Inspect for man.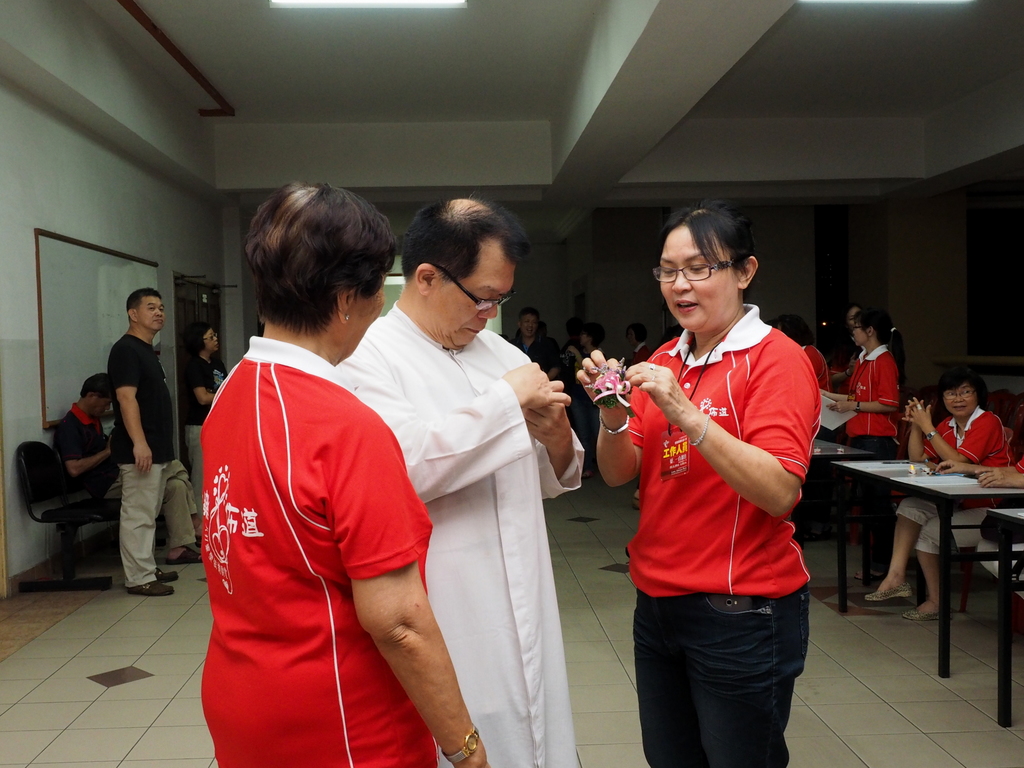
Inspection: l=47, t=372, r=178, b=561.
